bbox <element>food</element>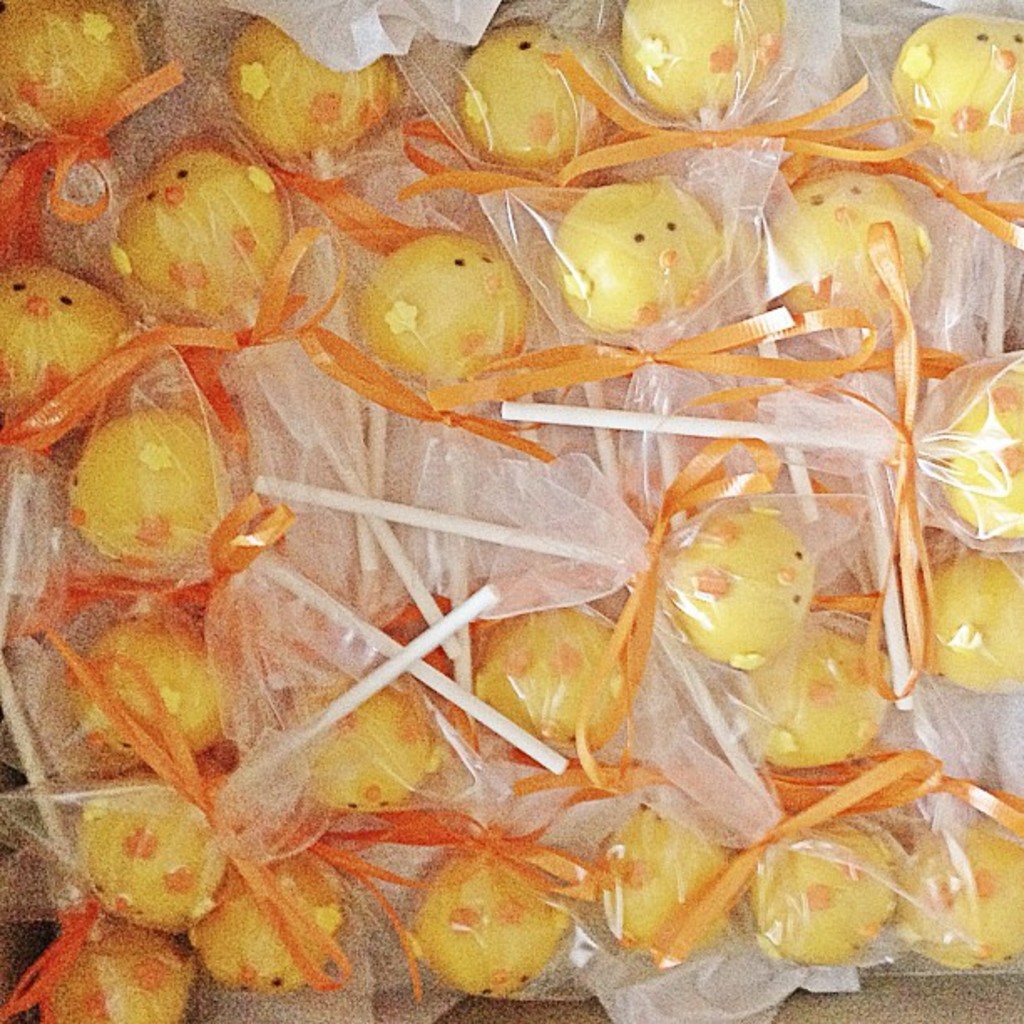
left=0, top=0, right=199, bottom=273
